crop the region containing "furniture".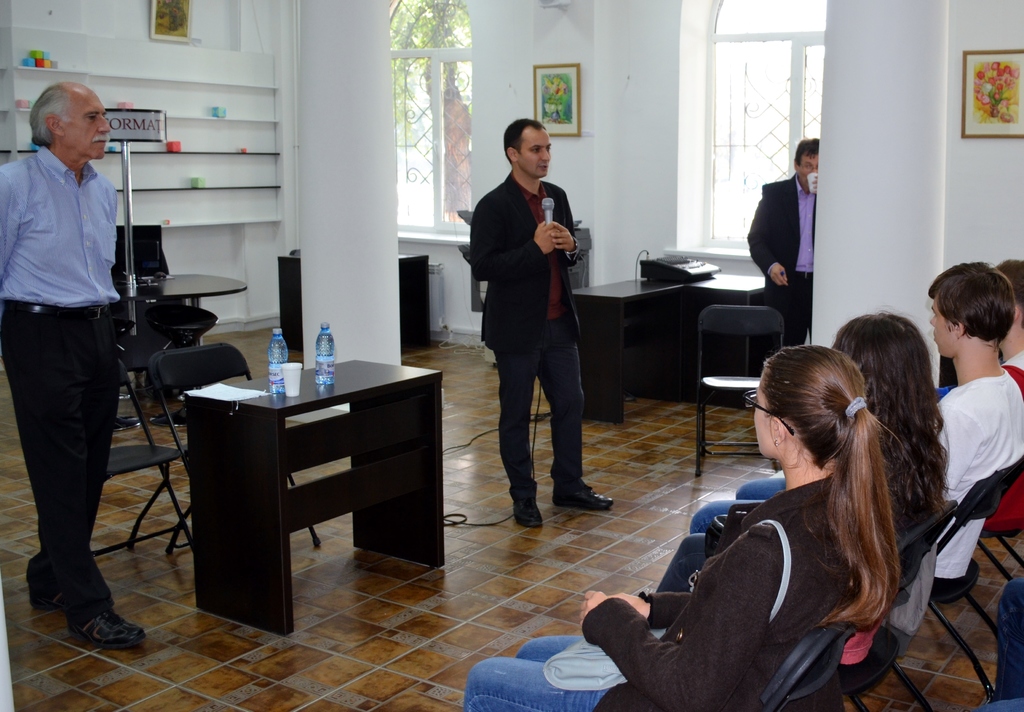
Crop region: (980,529,1019,583).
